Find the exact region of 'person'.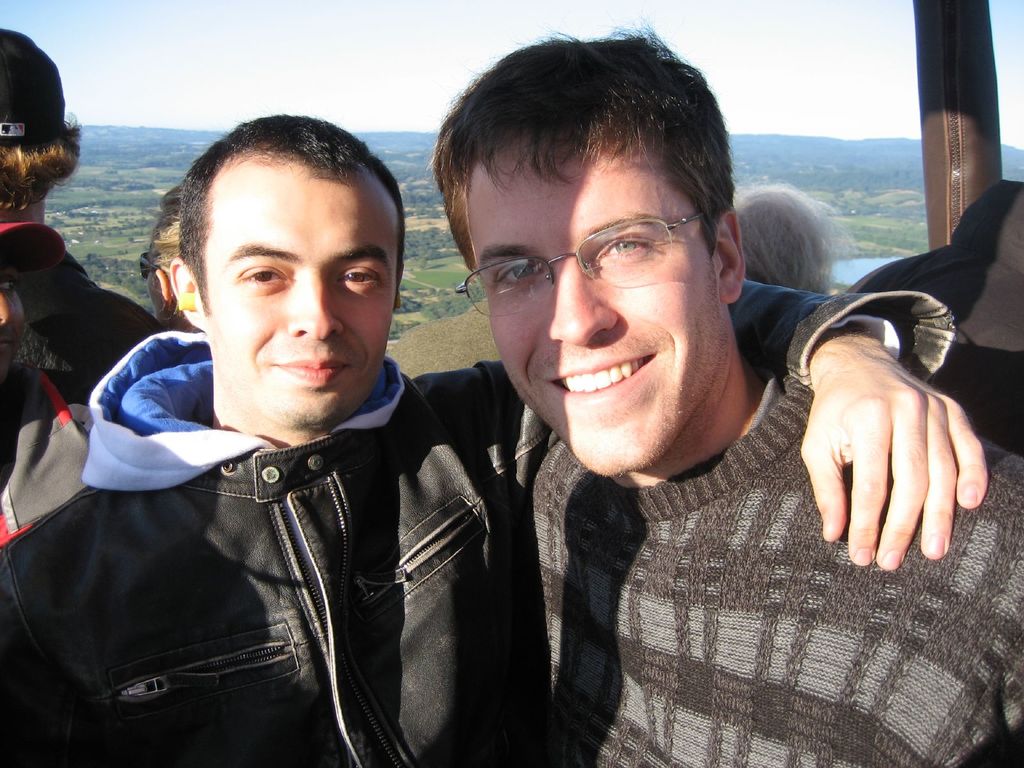
Exact region: x1=428, y1=10, x2=1023, y2=767.
